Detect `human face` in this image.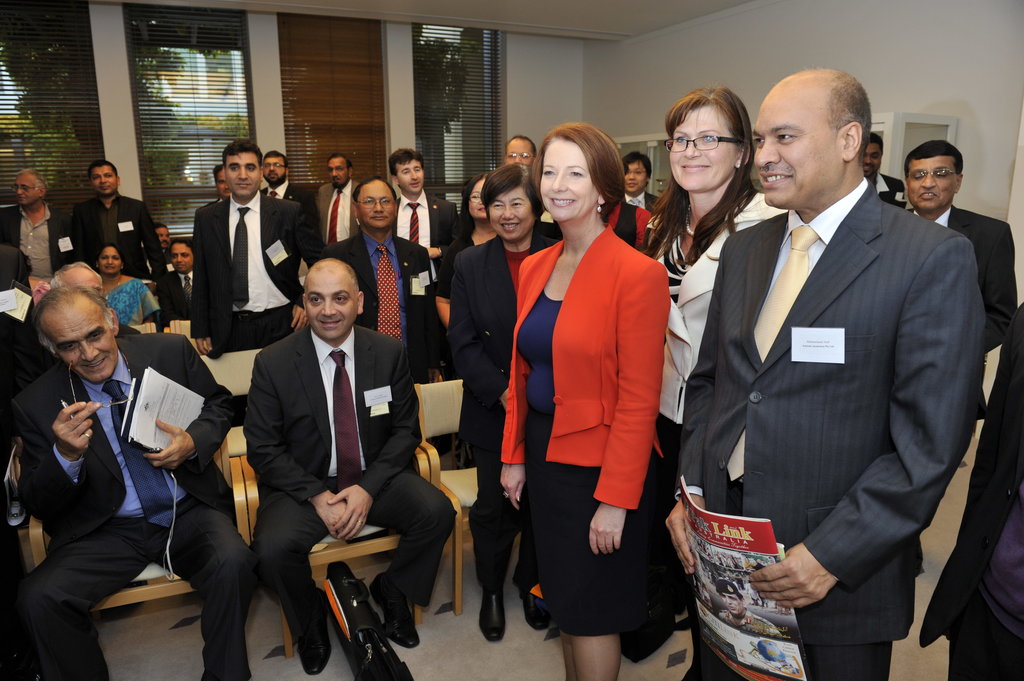
Detection: locate(39, 293, 124, 381).
